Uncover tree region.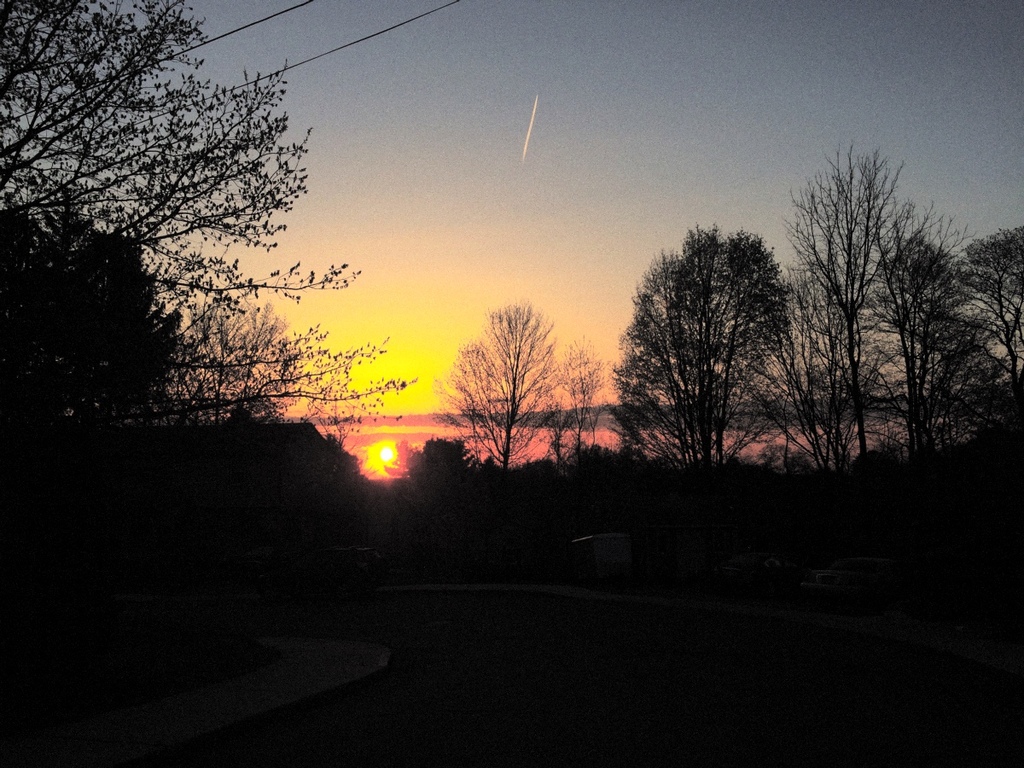
Uncovered: box(0, 0, 423, 442).
